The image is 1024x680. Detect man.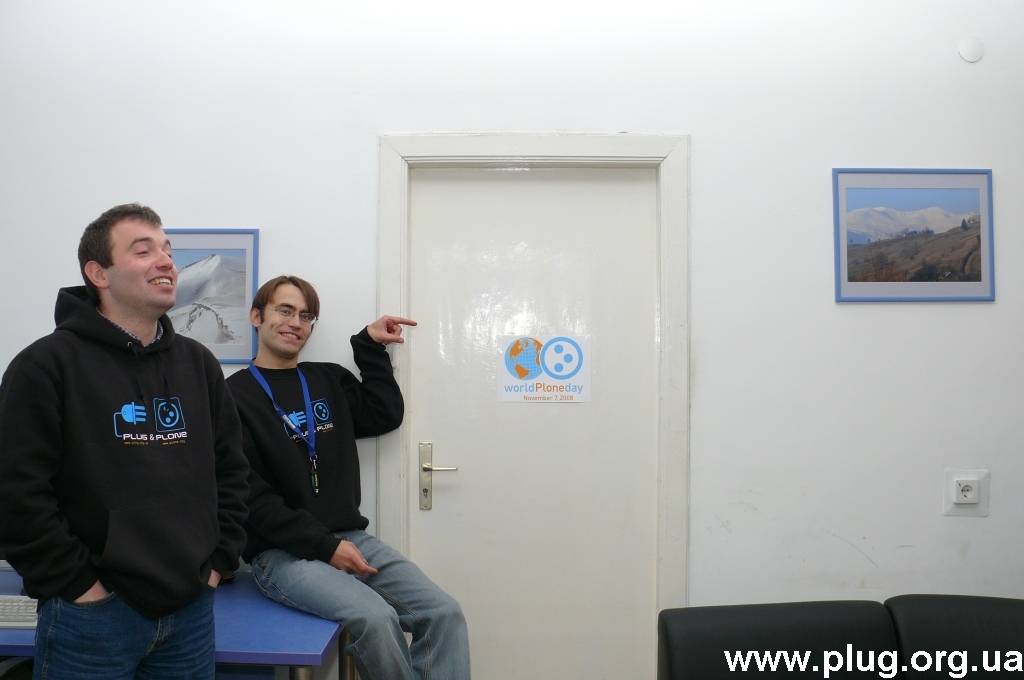
Detection: [12,185,253,674].
